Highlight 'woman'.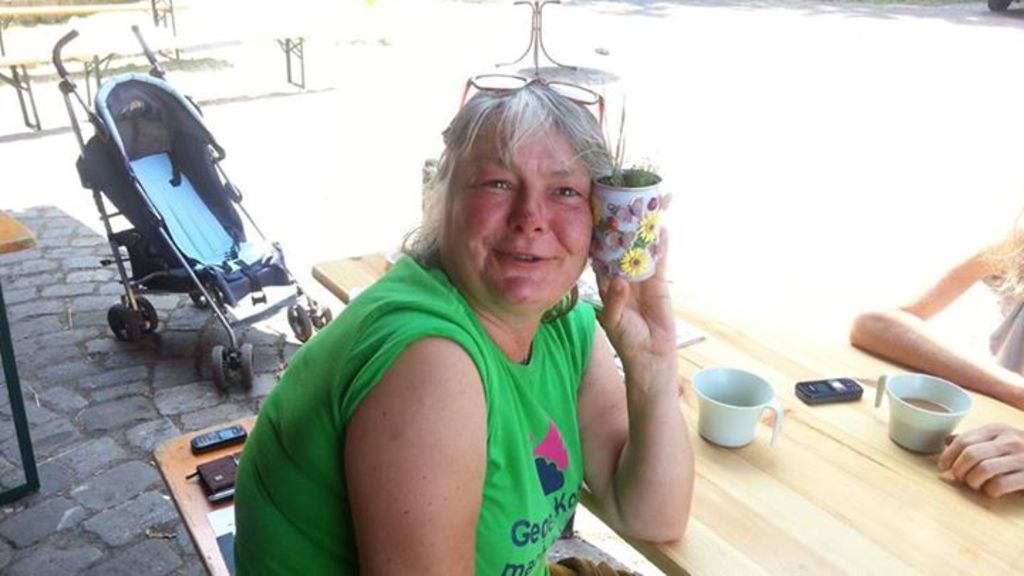
Highlighted region: 228 75 691 575.
